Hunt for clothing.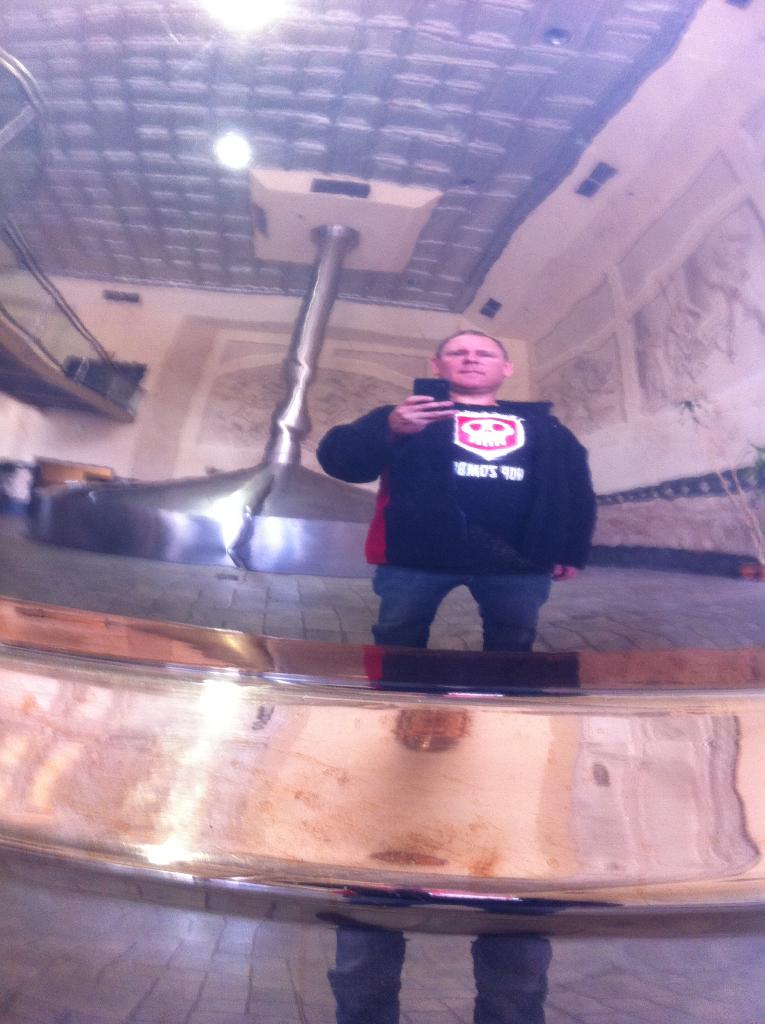
Hunted down at bbox(341, 346, 585, 658).
